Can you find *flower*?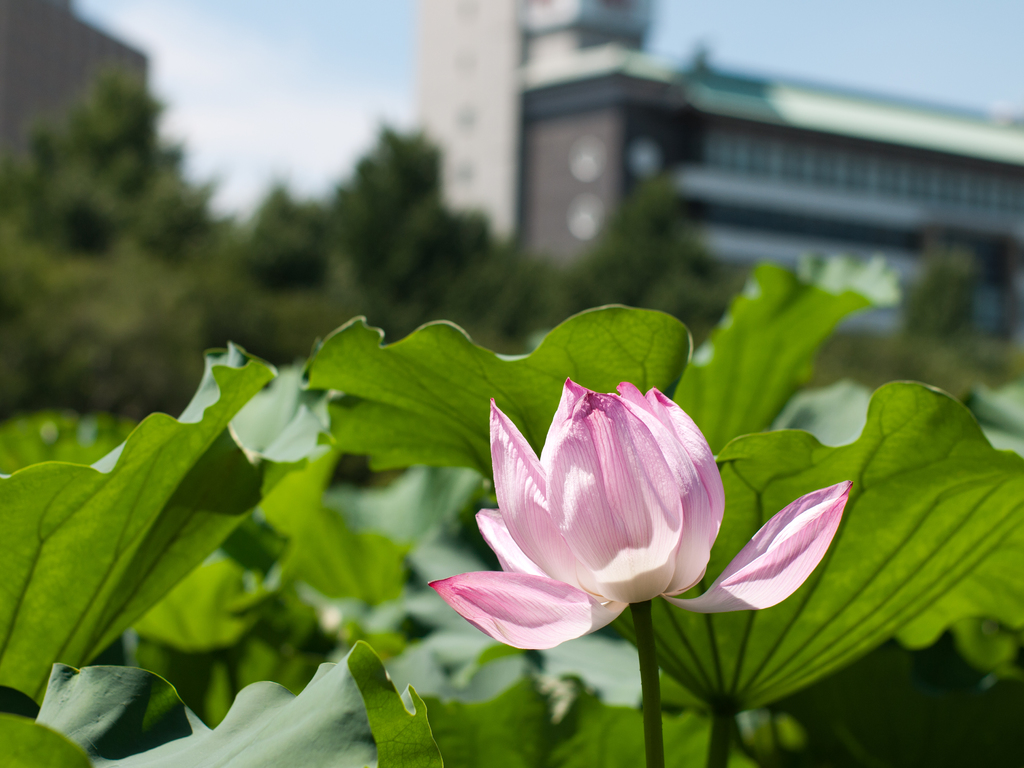
Yes, bounding box: 419,382,844,645.
